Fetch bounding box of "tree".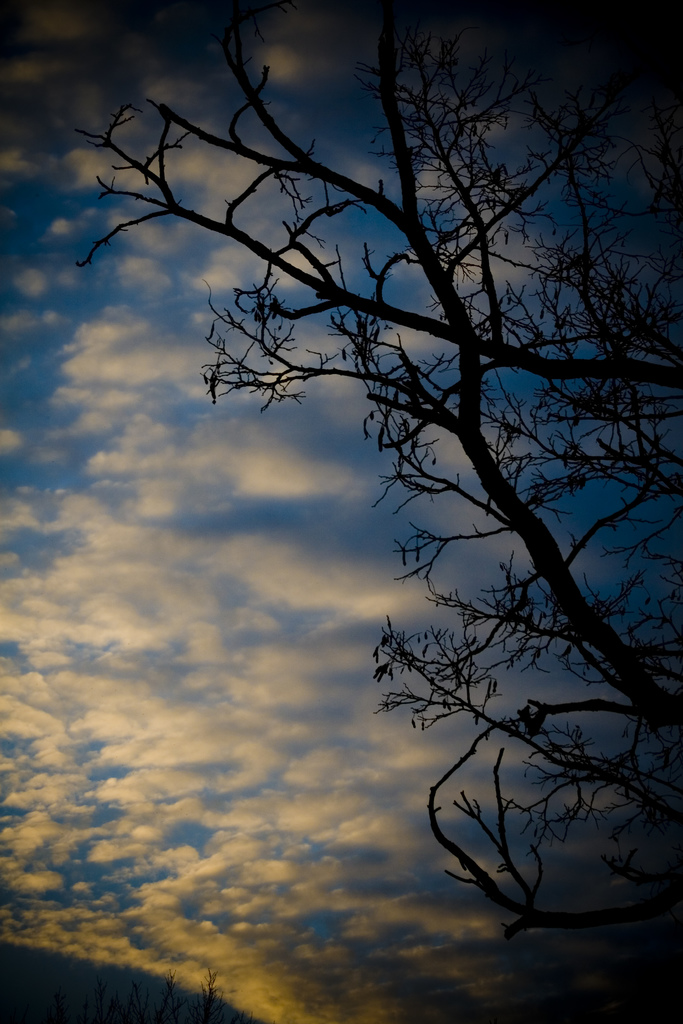
Bbox: {"x1": 62, "y1": 0, "x2": 682, "y2": 944}.
